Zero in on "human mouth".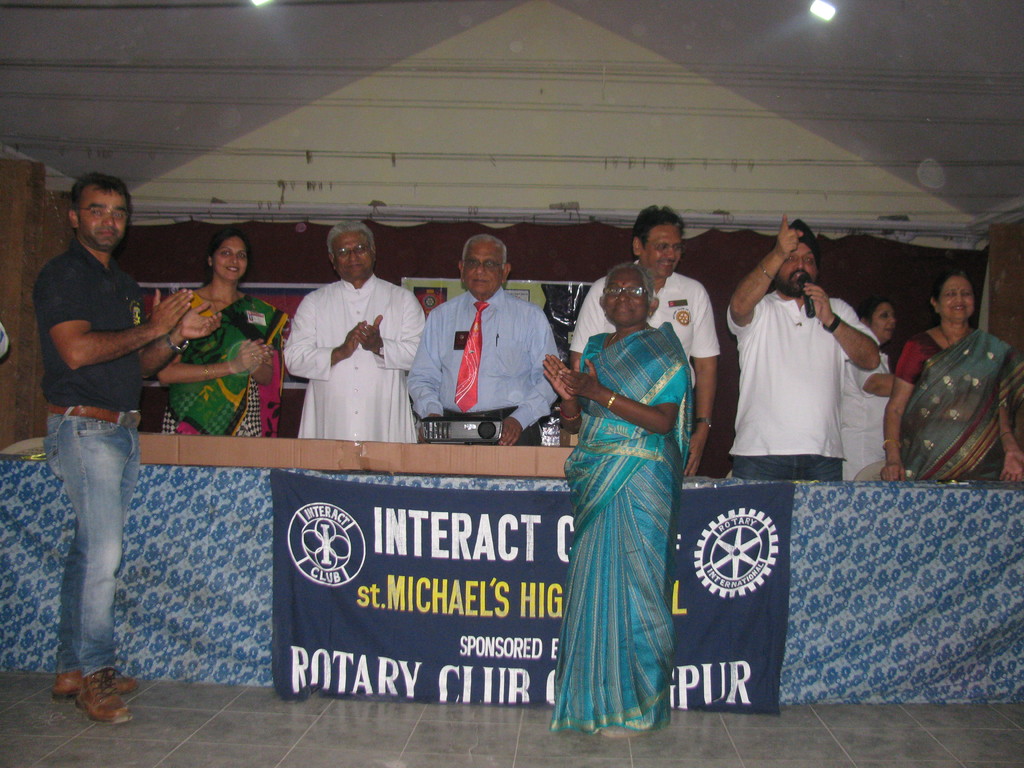
Zeroed in: rect(472, 279, 490, 282).
